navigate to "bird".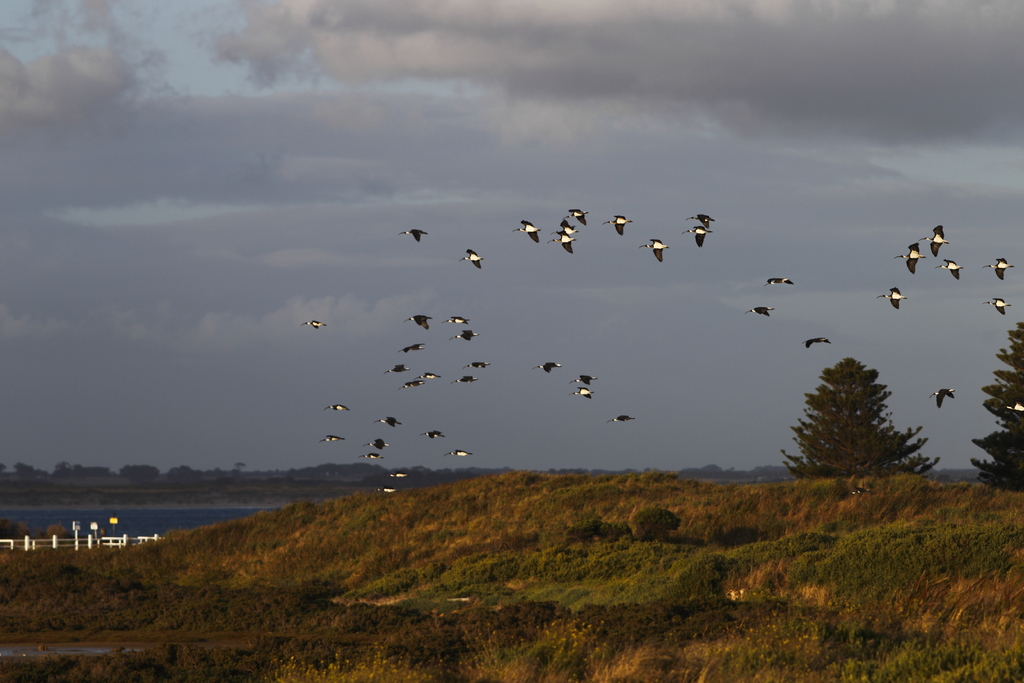
Navigation target: 383,366,412,372.
